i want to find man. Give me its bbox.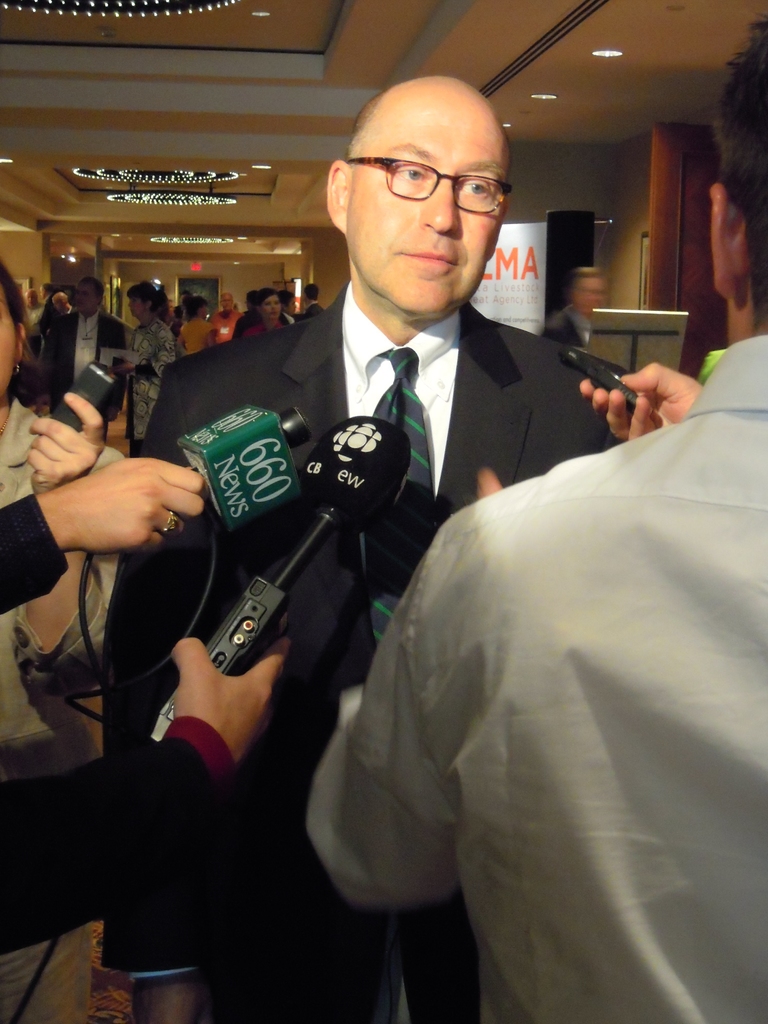
<box>45,280,138,479</box>.
